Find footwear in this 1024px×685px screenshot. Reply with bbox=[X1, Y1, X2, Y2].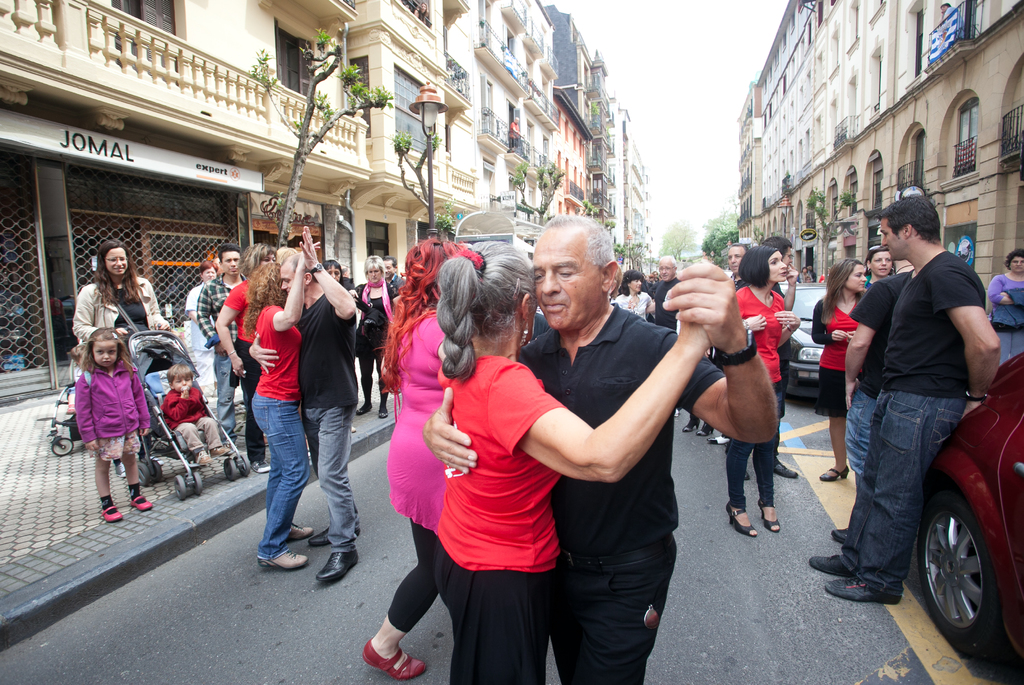
bbox=[259, 552, 310, 569].
